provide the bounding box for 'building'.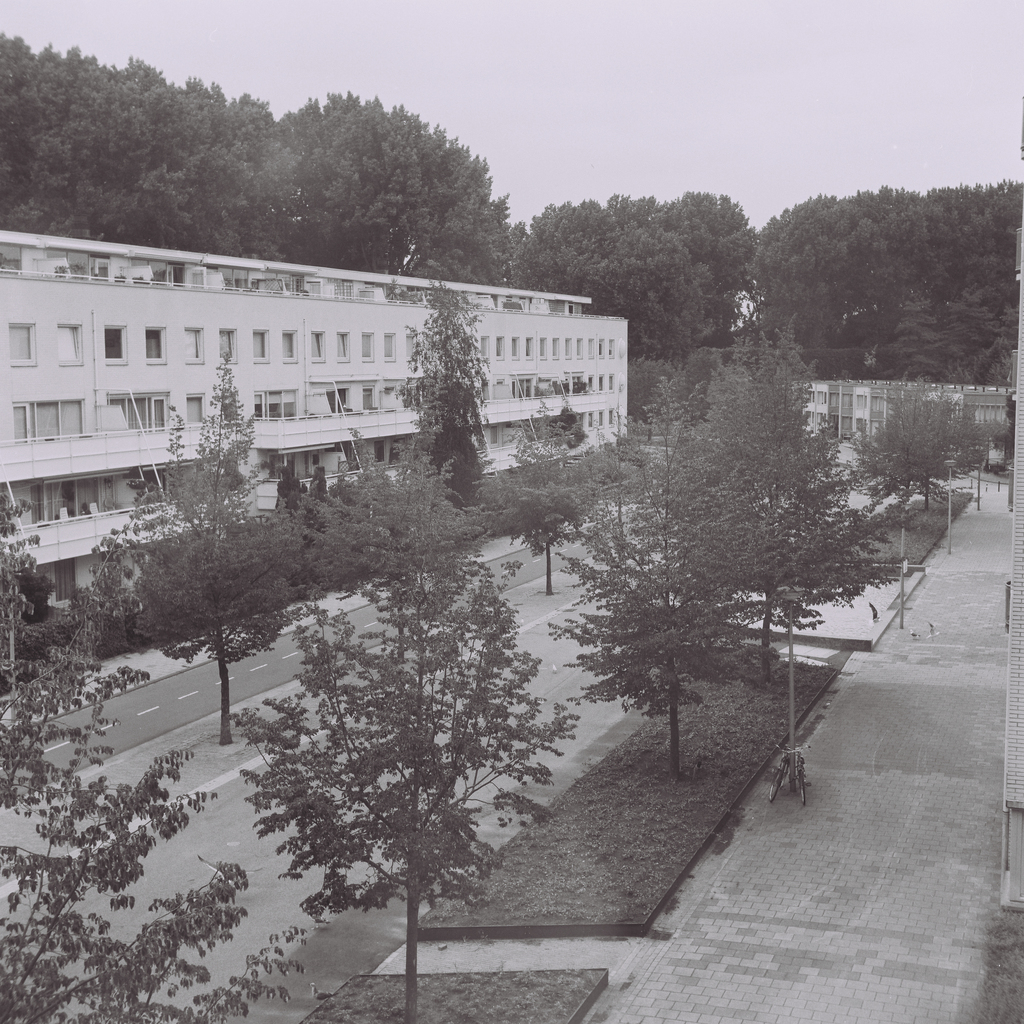
locate(0, 226, 634, 663).
